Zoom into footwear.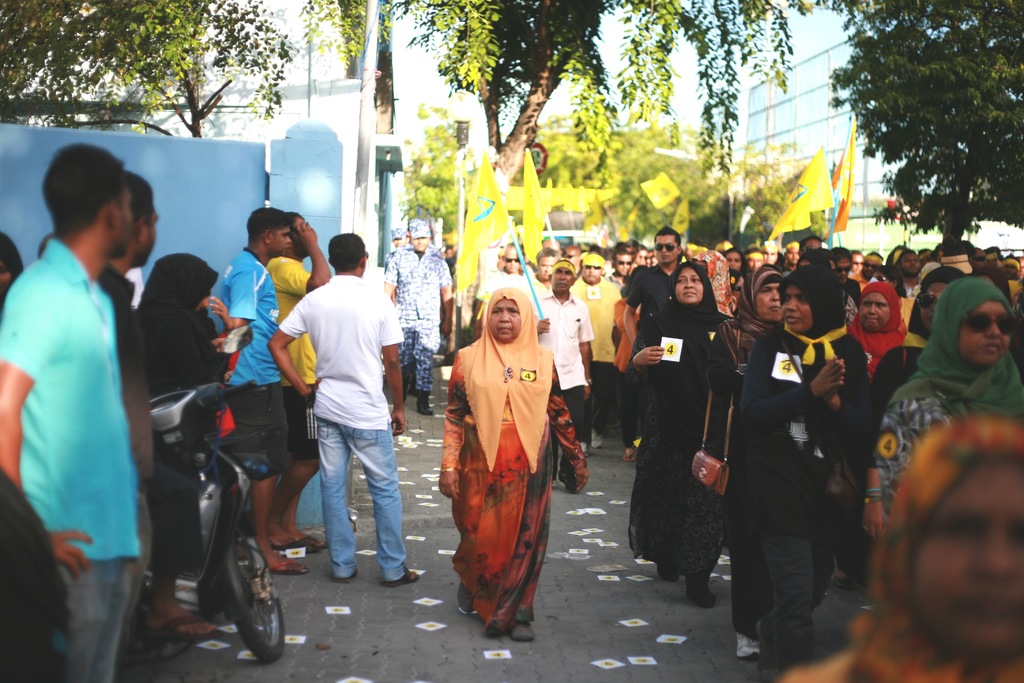
Zoom target: [x1=419, y1=390, x2=434, y2=414].
